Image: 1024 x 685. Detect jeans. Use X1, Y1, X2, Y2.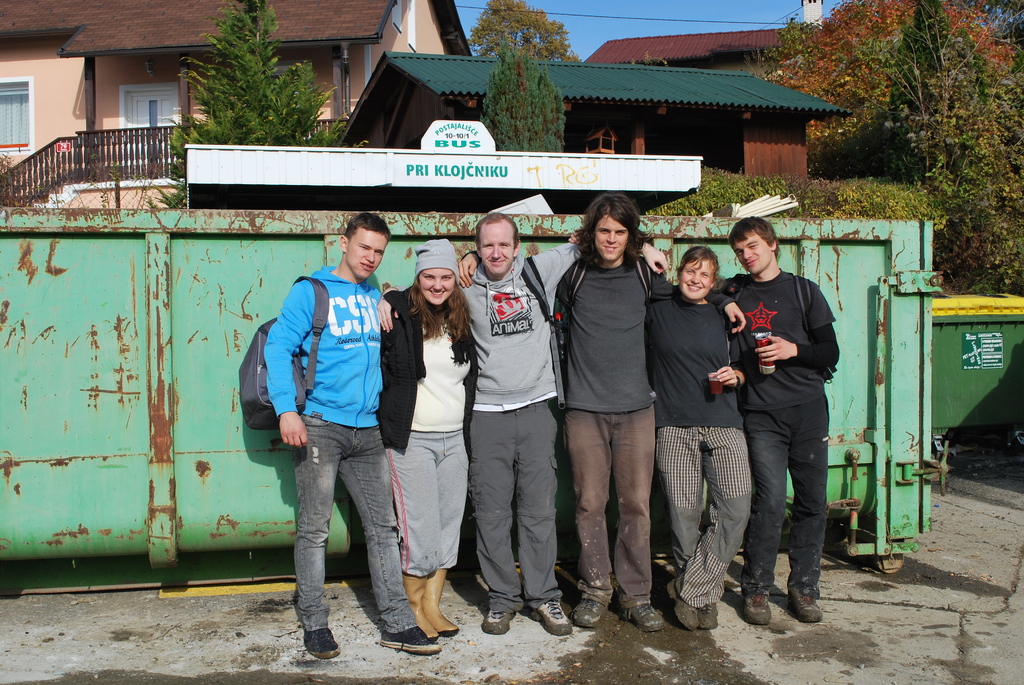
276, 435, 412, 654.
